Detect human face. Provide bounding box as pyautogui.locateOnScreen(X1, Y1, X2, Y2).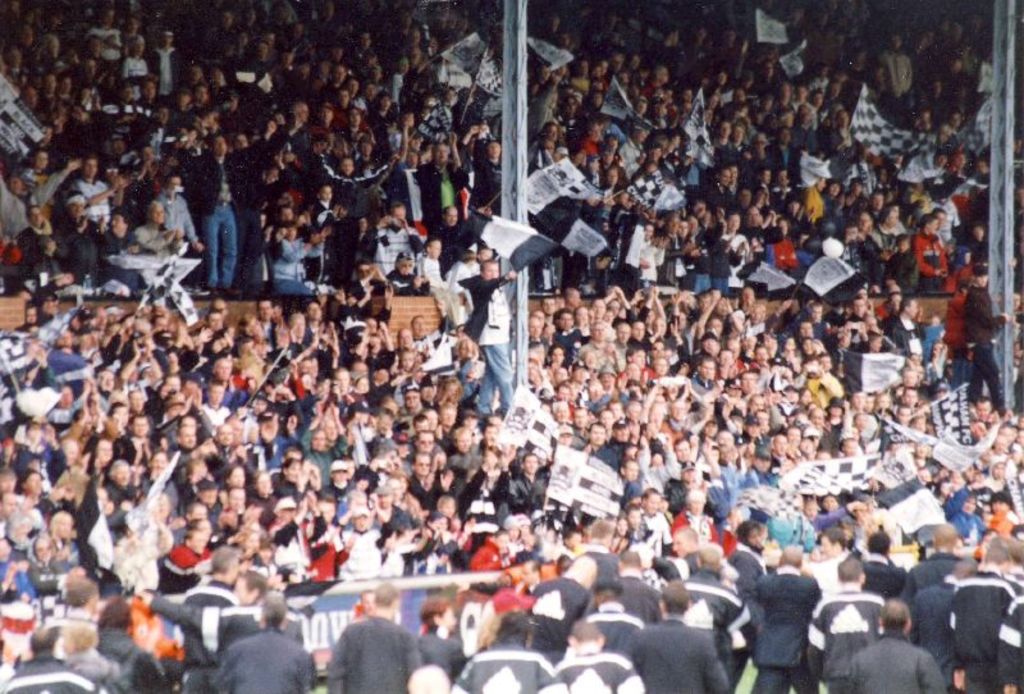
pyautogui.locateOnScreen(677, 362, 690, 378).
